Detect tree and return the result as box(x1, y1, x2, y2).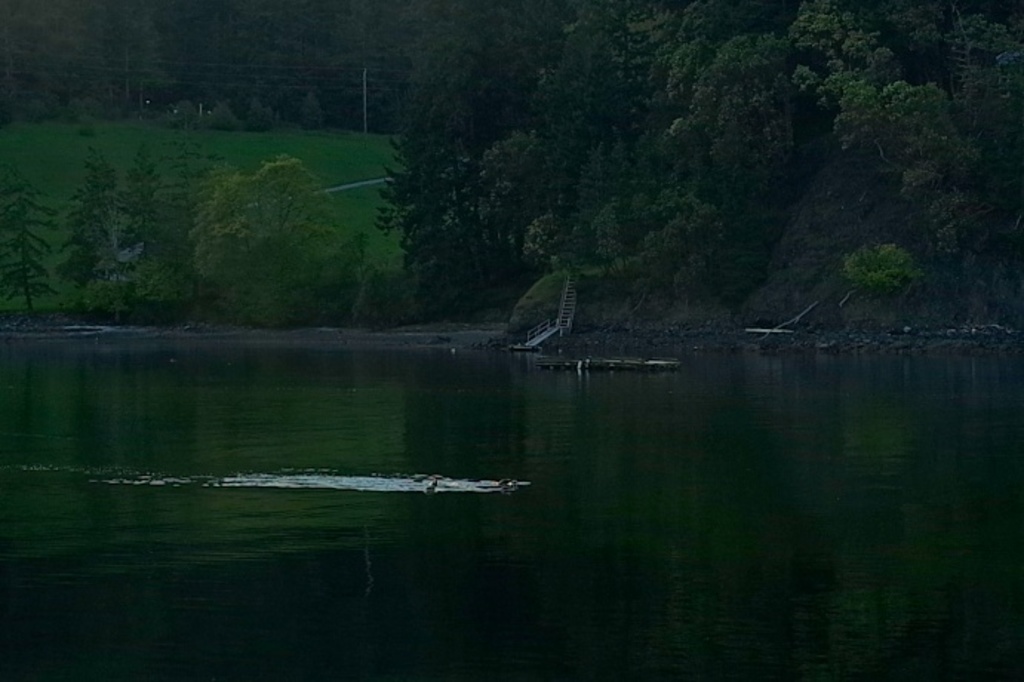
box(82, 135, 170, 314).
